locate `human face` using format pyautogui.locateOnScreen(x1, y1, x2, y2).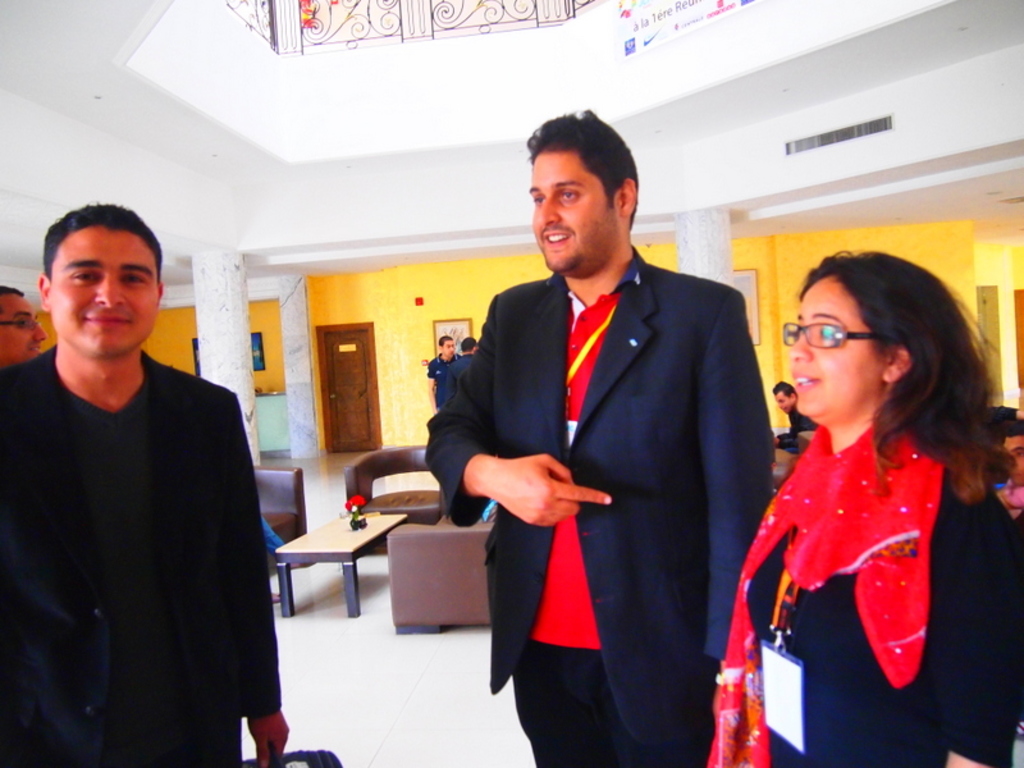
pyautogui.locateOnScreen(439, 335, 457, 364).
